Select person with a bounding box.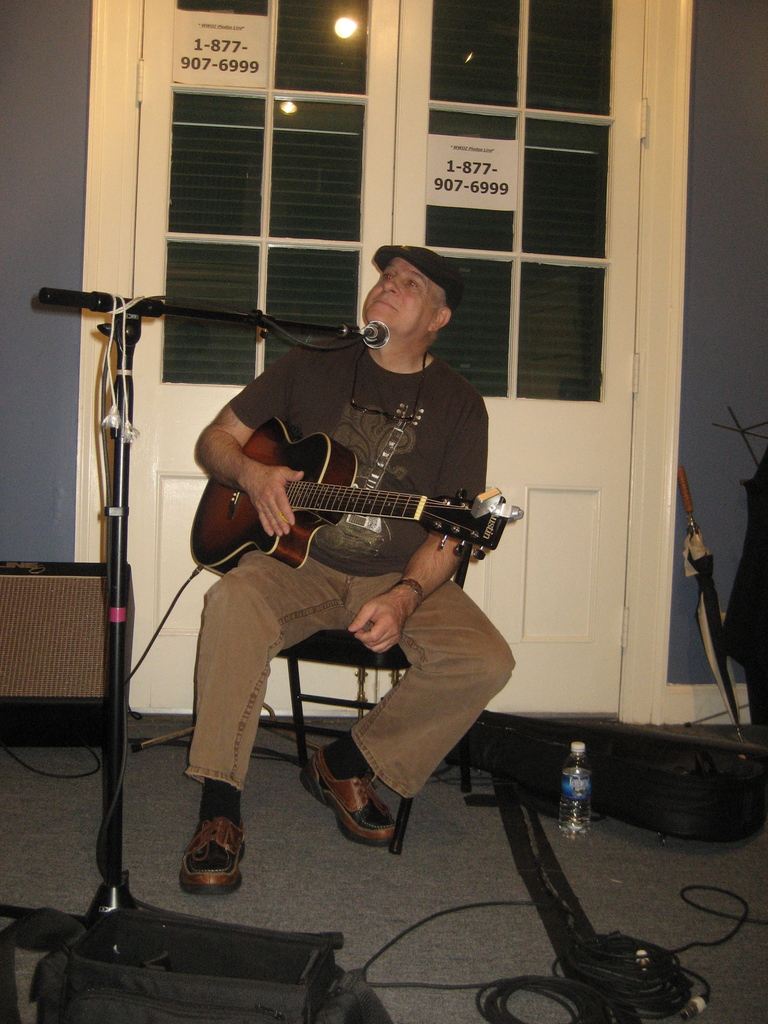
188, 240, 488, 827.
